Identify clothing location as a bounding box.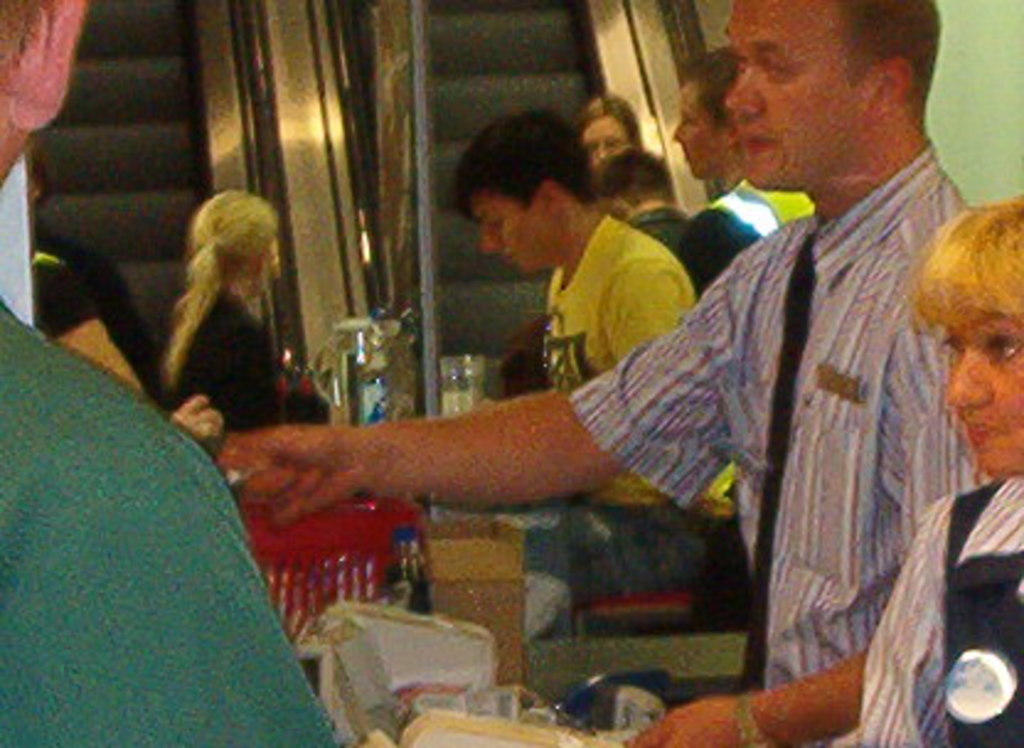
<box>866,475,1022,741</box>.
